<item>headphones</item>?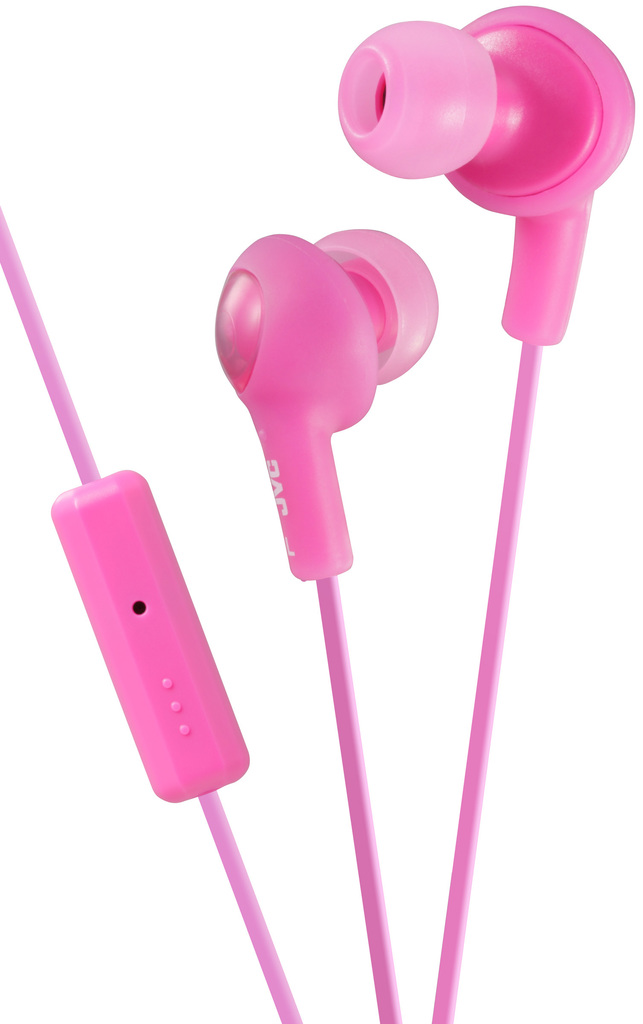
0/0/636/1023
